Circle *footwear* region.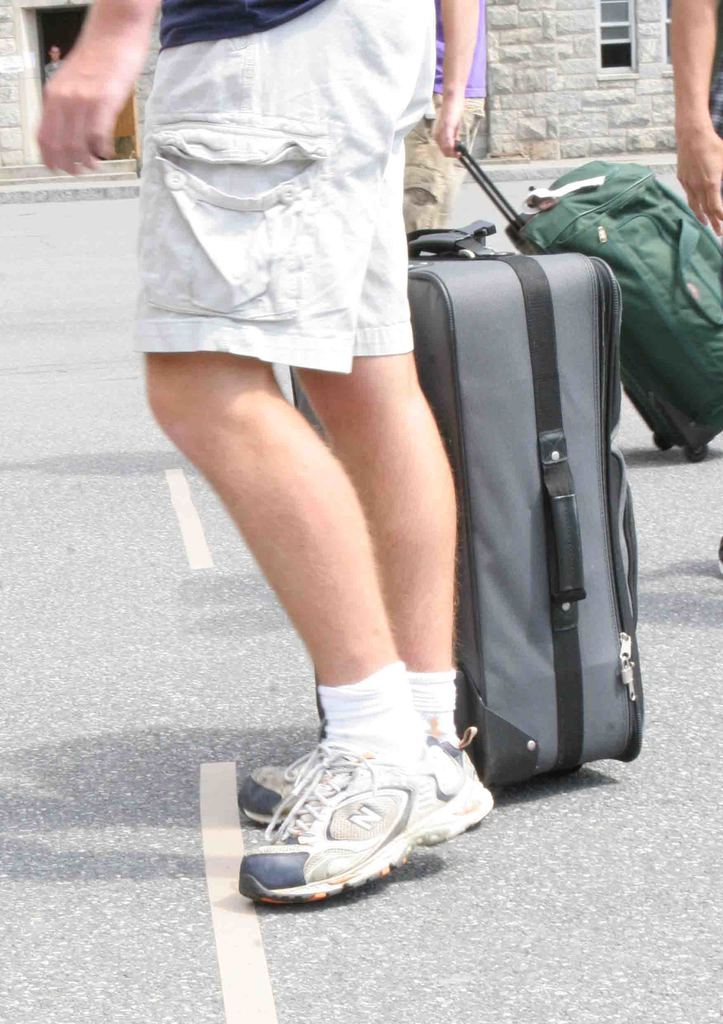
Region: x1=220 y1=669 x2=502 y2=918.
